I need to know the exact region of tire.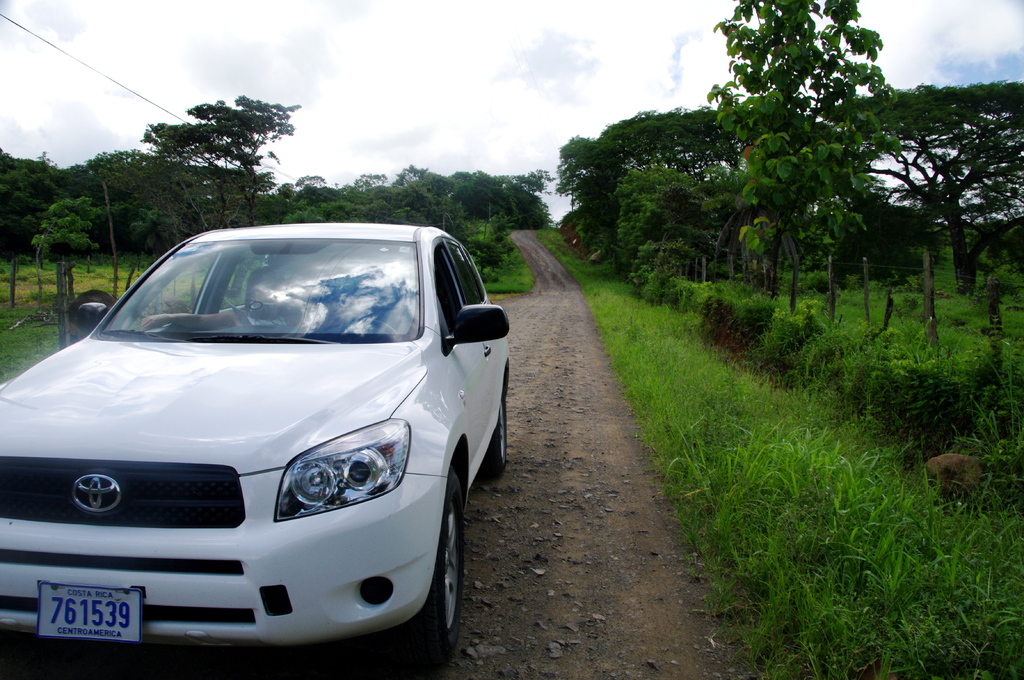
Region: <bbox>479, 387, 507, 476</bbox>.
